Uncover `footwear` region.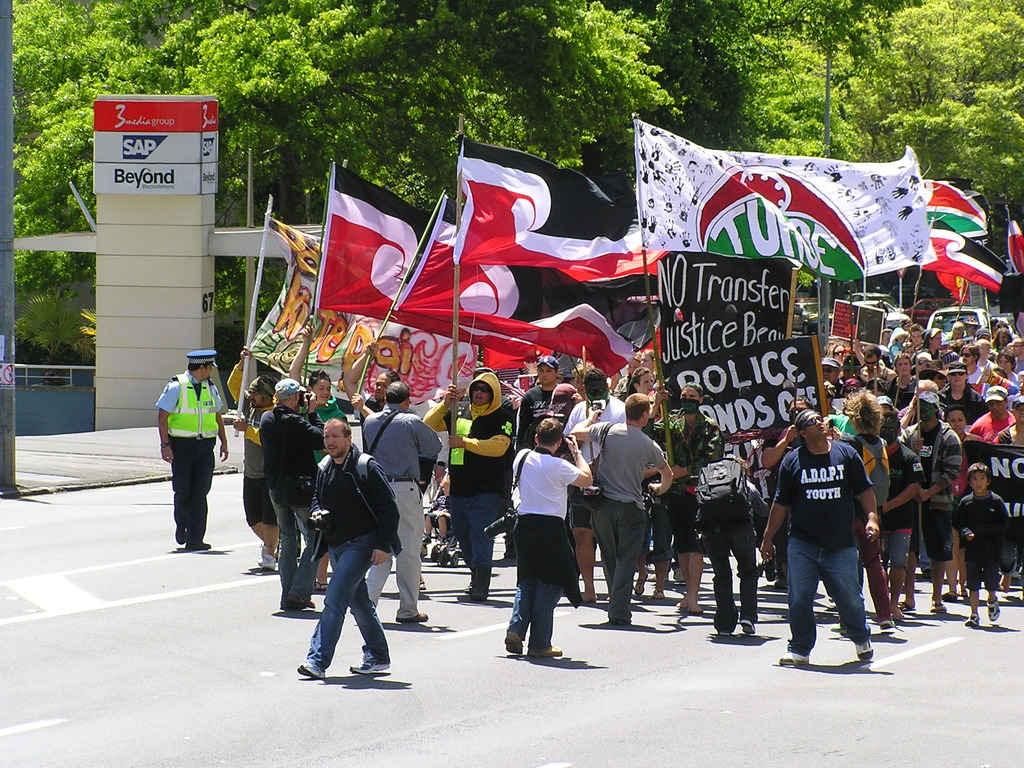
Uncovered: l=634, t=575, r=650, b=595.
